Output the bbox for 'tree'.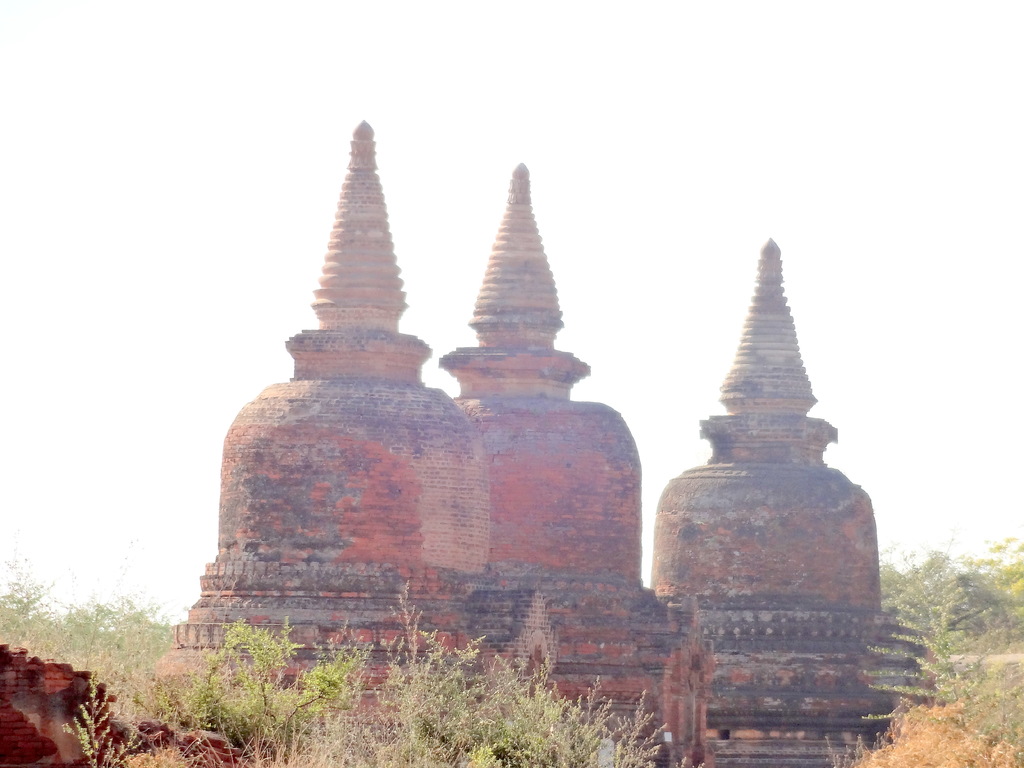
<box>1,512,189,669</box>.
